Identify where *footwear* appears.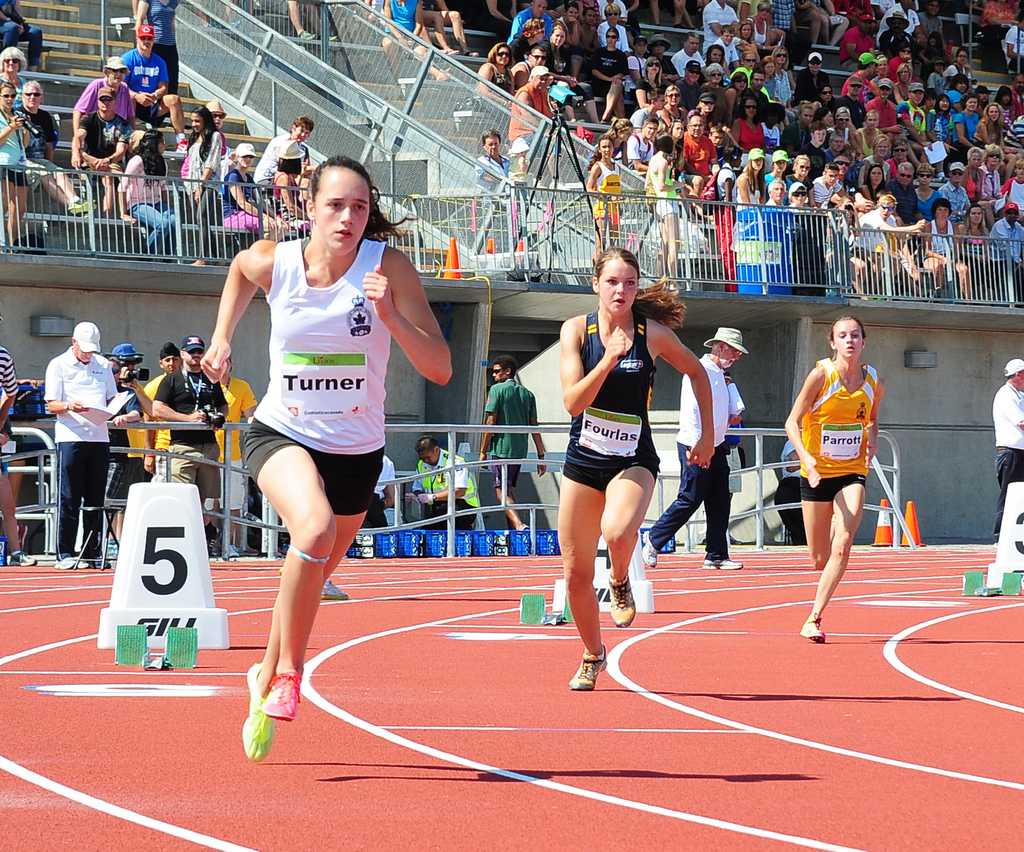
Appears at l=703, t=558, r=743, b=569.
